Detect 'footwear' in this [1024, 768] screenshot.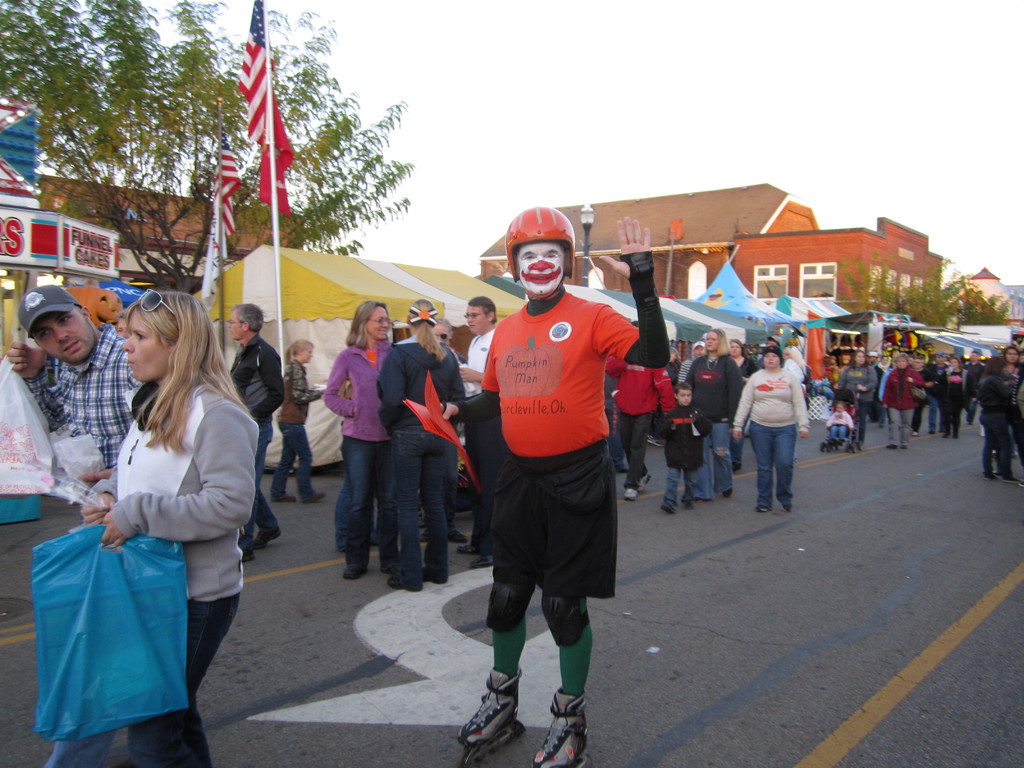
Detection: rect(660, 500, 678, 509).
